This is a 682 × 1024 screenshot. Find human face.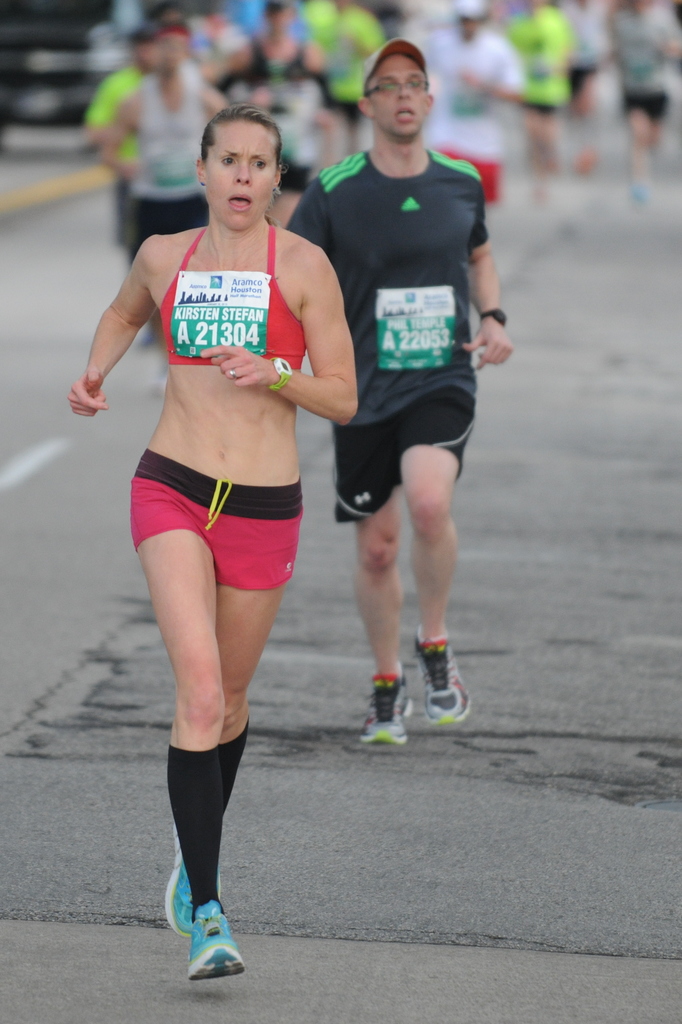
Bounding box: region(207, 129, 274, 232).
